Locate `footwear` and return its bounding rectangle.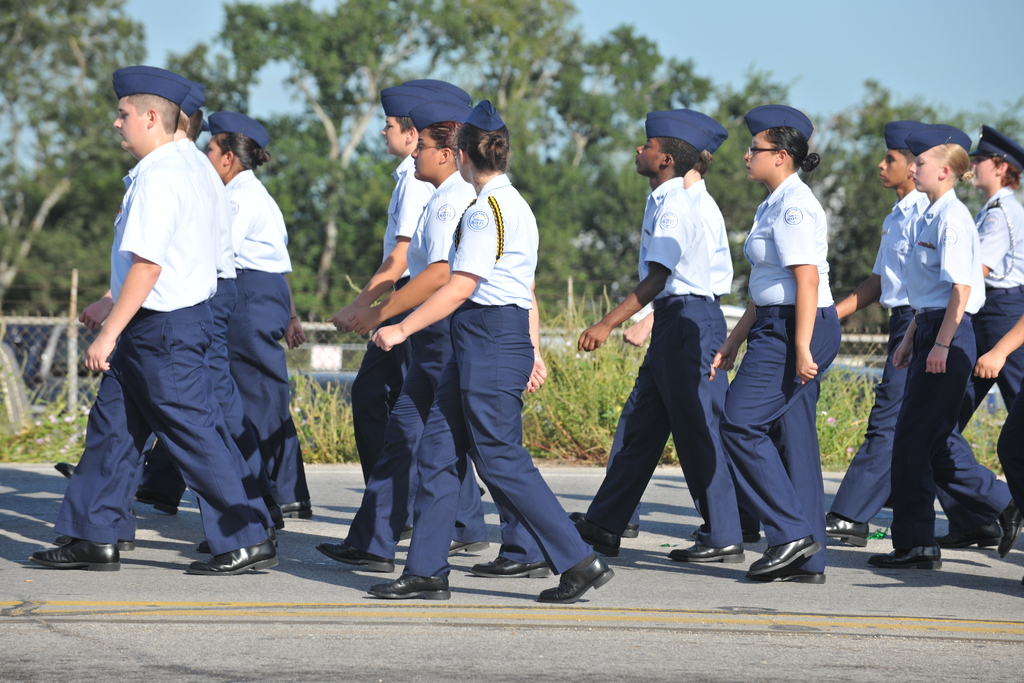
bbox=[449, 541, 487, 551].
